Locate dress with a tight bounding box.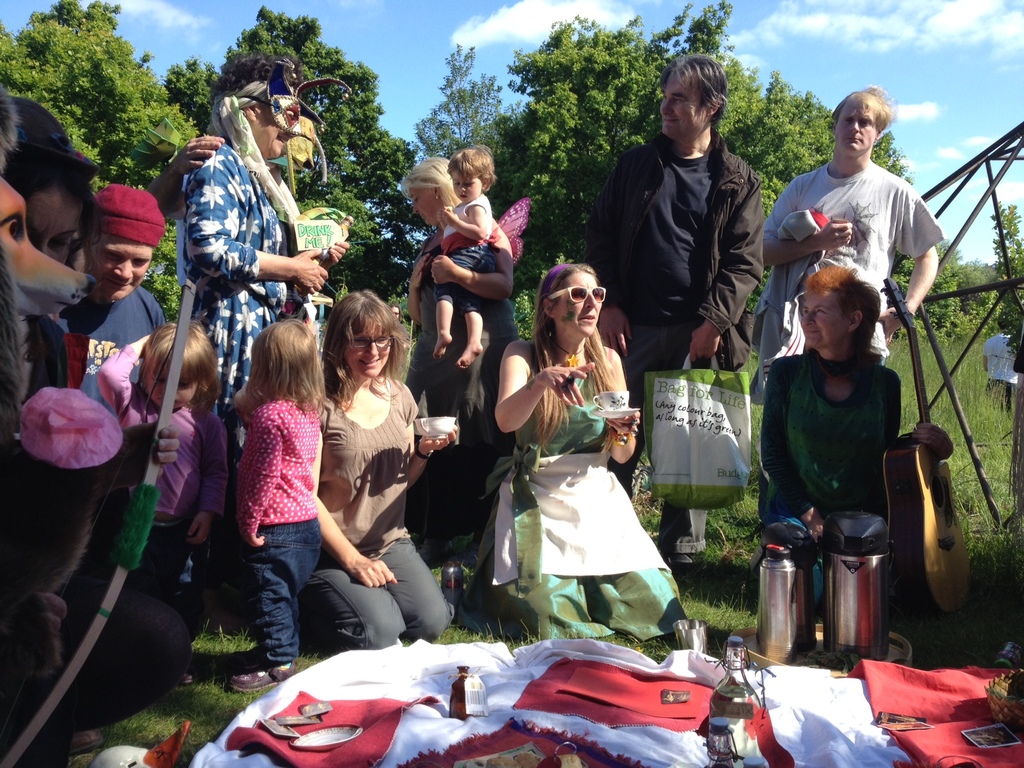
detection(483, 366, 685, 639).
